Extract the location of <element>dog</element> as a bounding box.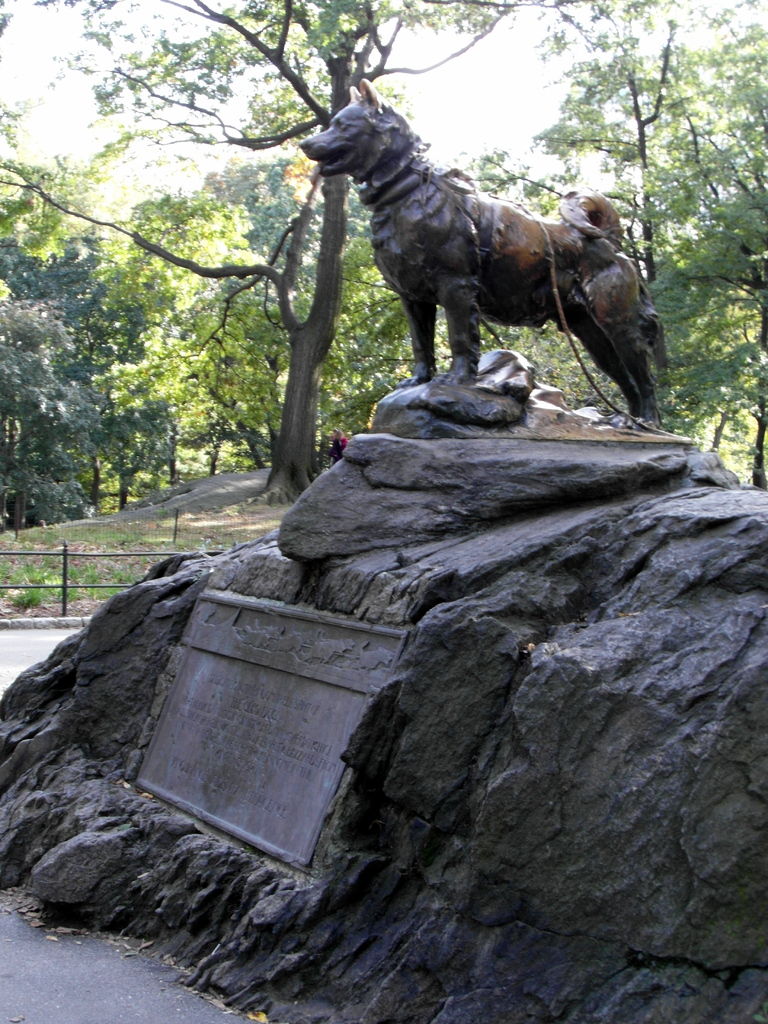
295:78:673:431.
